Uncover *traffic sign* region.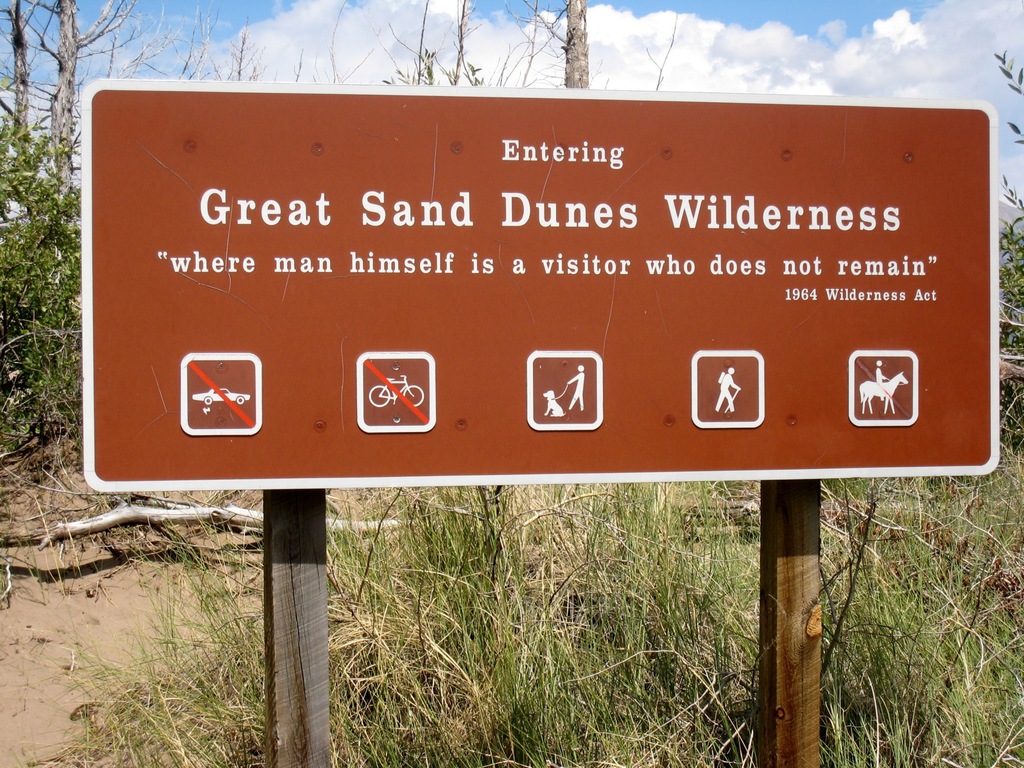
Uncovered: [77, 78, 996, 483].
